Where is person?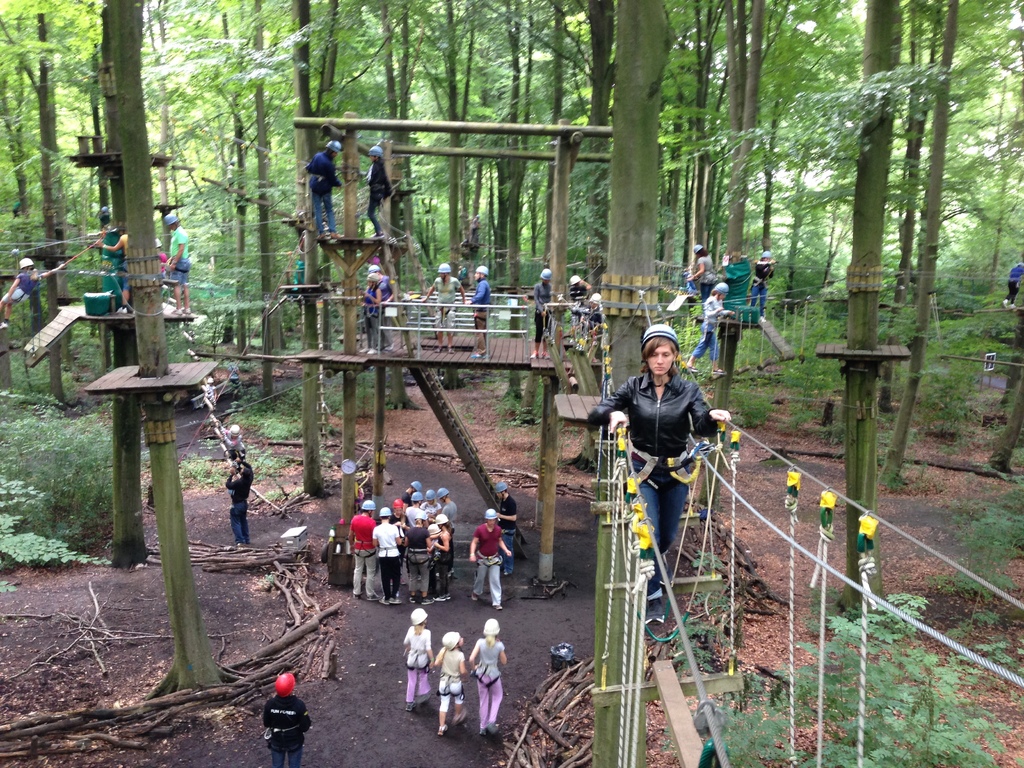
746 250 776 314.
